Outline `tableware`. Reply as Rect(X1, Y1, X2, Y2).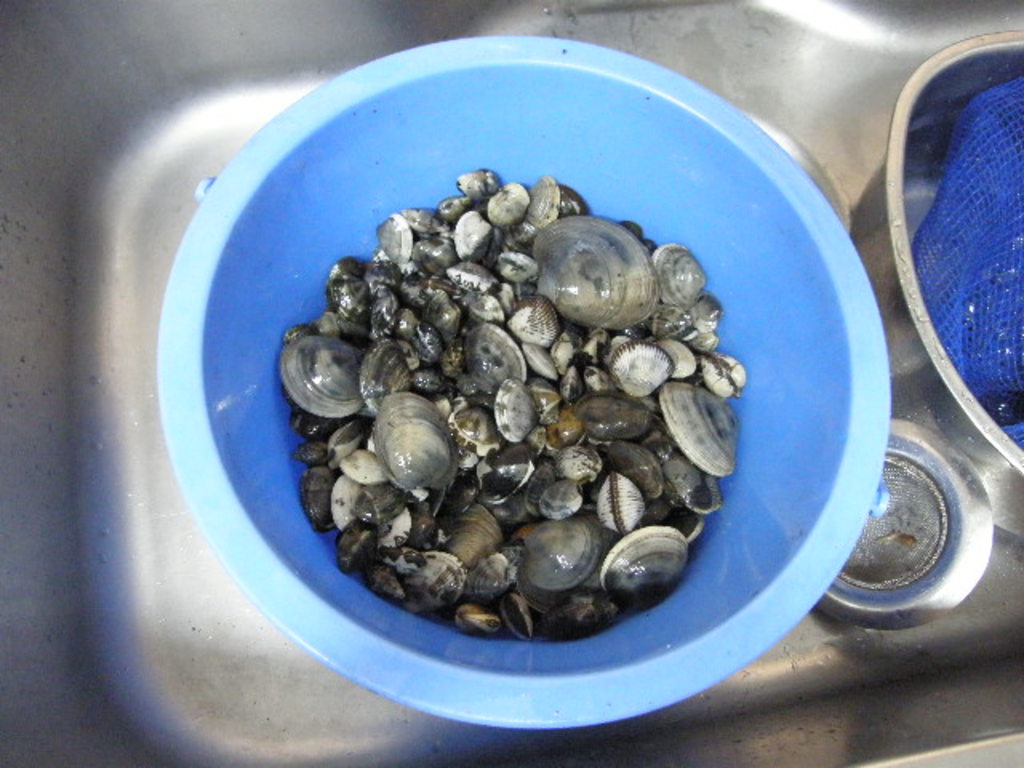
Rect(154, 43, 893, 706).
